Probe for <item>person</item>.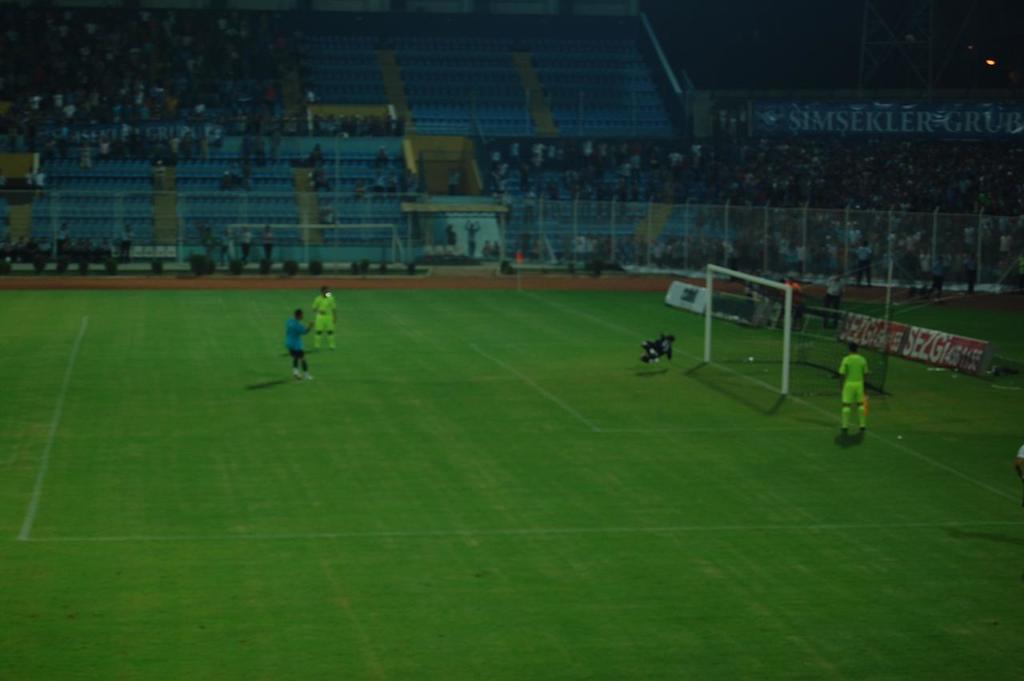
Probe result: (238,158,258,193).
